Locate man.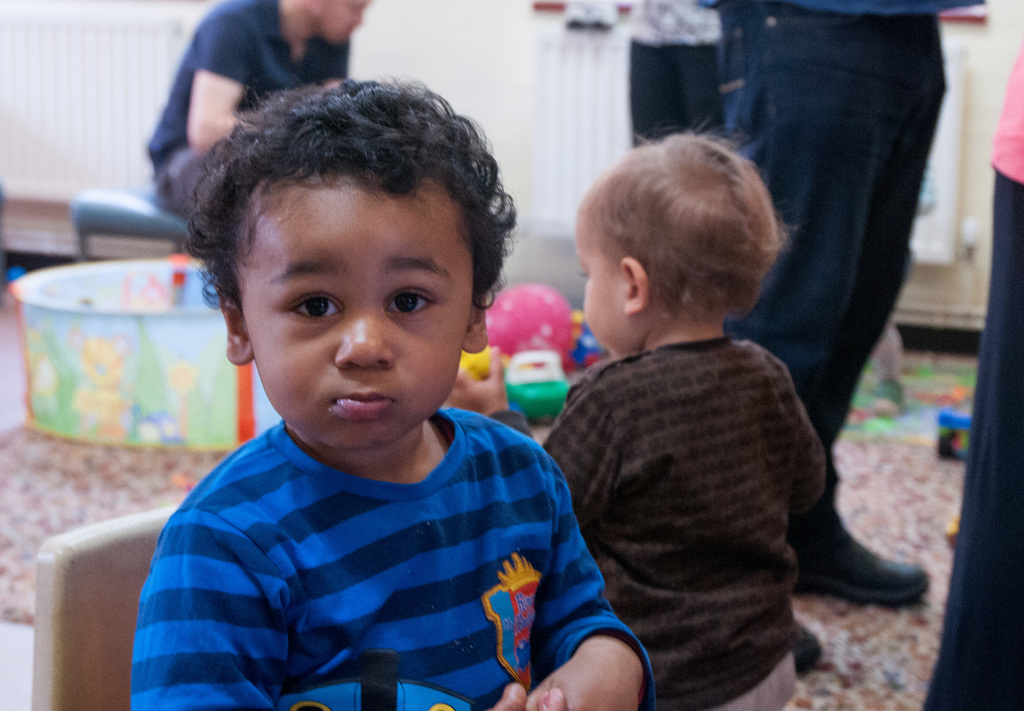
Bounding box: <region>683, 0, 989, 607</region>.
